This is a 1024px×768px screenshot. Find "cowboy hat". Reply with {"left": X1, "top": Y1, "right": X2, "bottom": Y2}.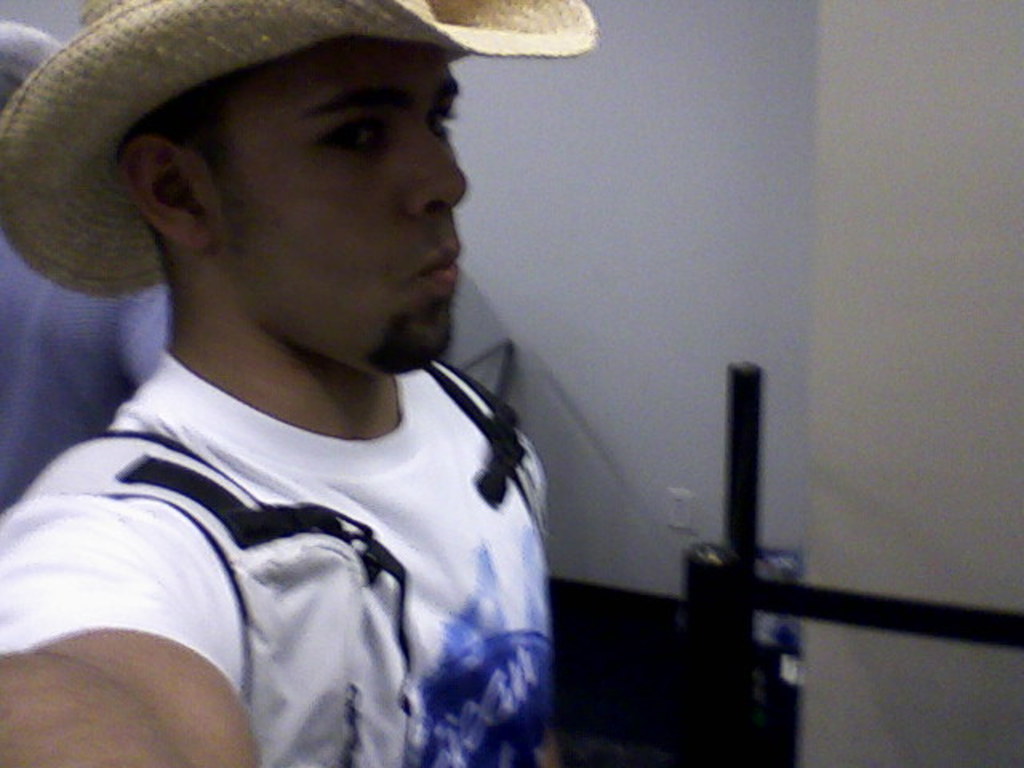
{"left": 0, "top": 0, "right": 592, "bottom": 290}.
